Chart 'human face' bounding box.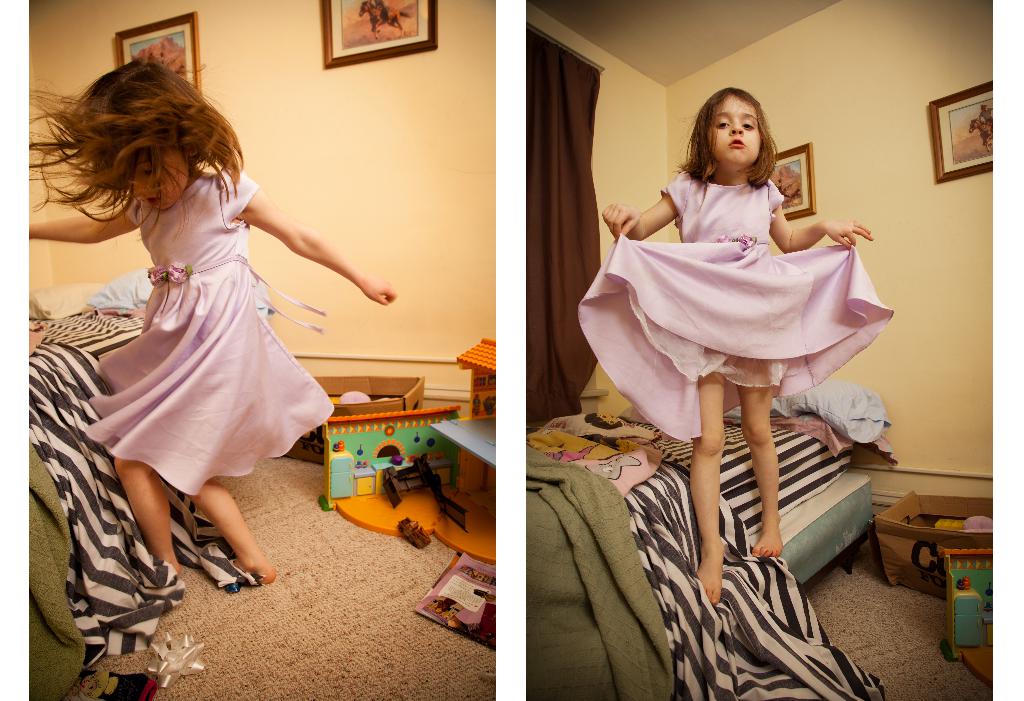
Charted: detection(121, 145, 184, 208).
